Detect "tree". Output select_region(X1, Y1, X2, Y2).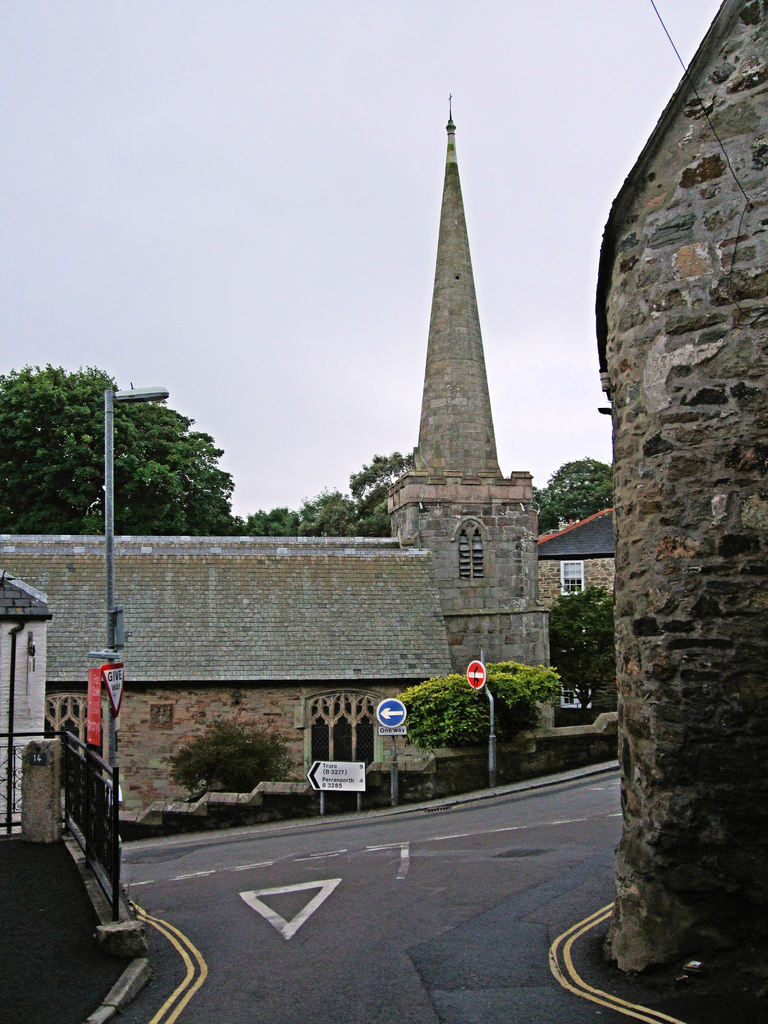
select_region(0, 364, 124, 540).
